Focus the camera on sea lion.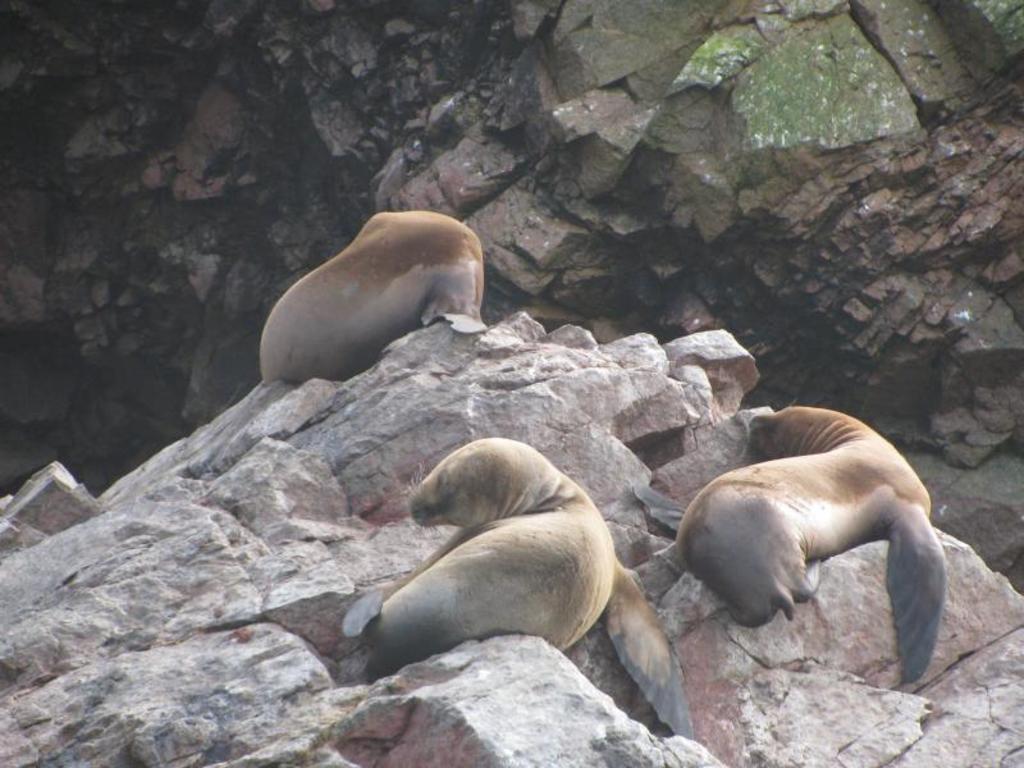
Focus region: <bbox>344, 436, 705, 744</bbox>.
